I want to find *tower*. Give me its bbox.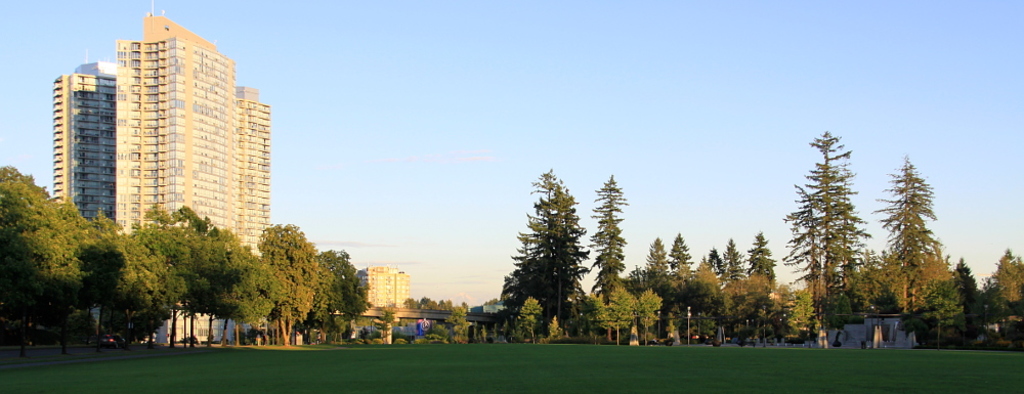
detection(351, 263, 424, 314).
